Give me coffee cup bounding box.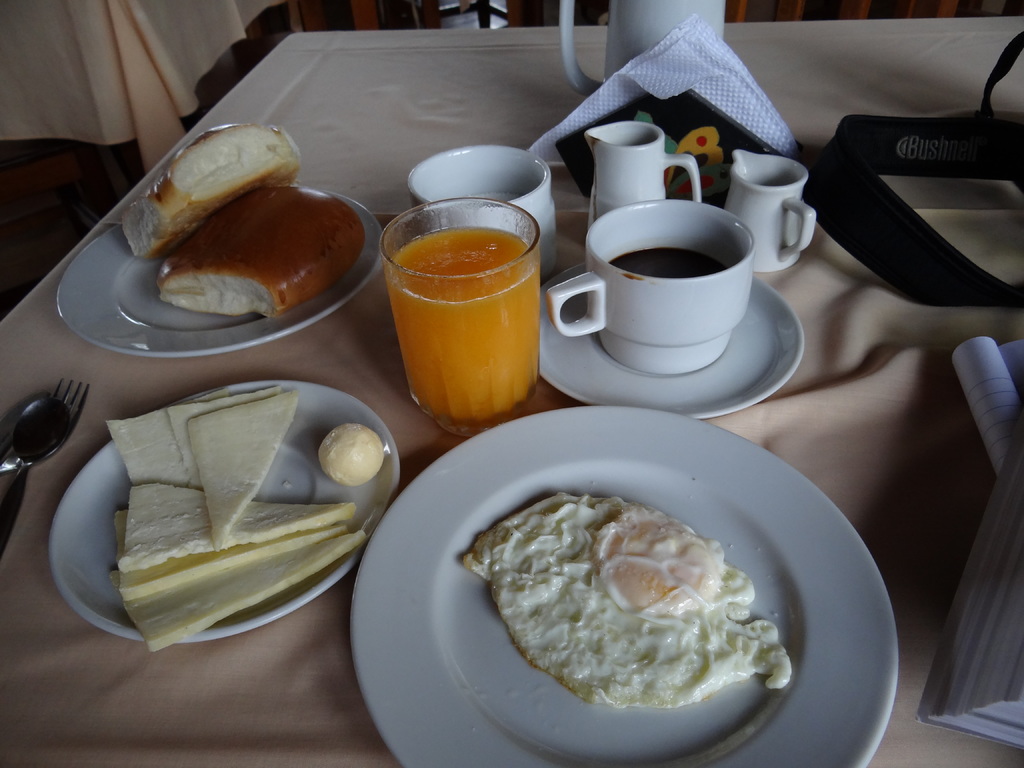
bbox=(584, 120, 703, 230).
